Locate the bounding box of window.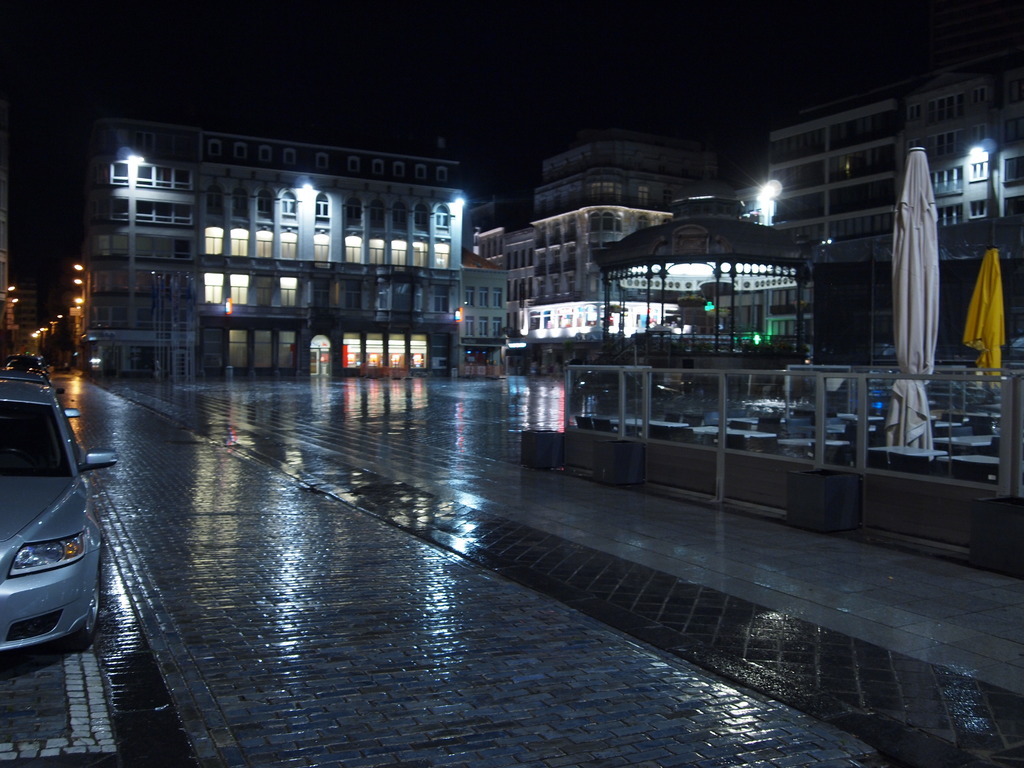
Bounding box: (435, 205, 449, 229).
